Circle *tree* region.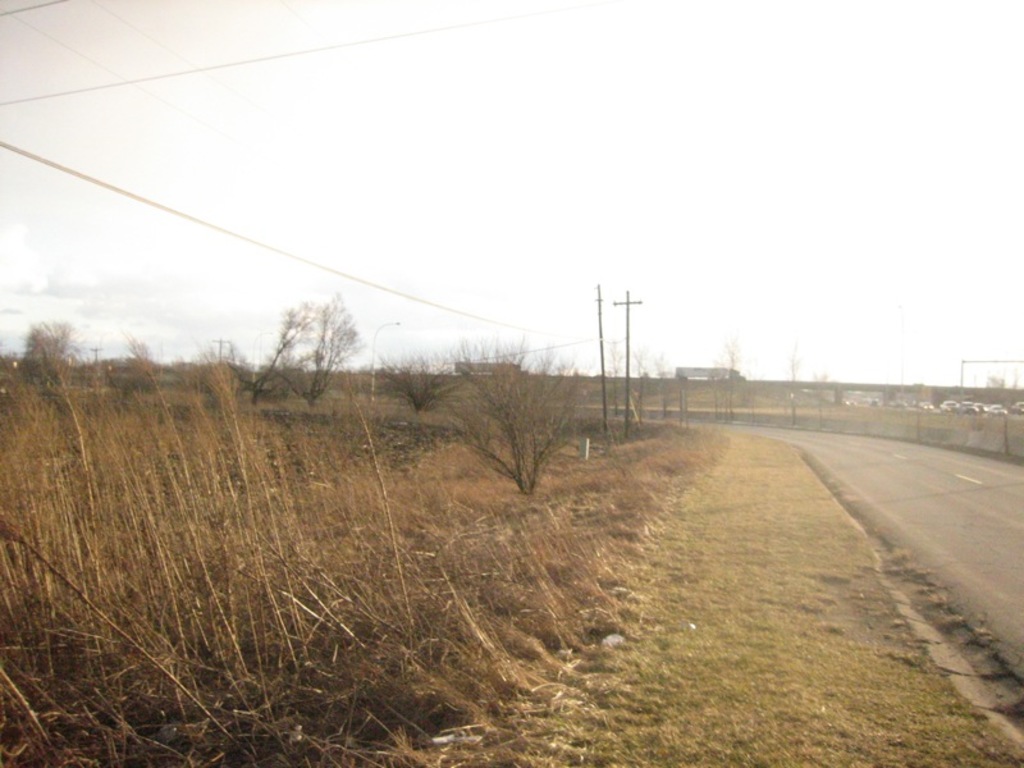
Region: bbox=(443, 328, 580, 408).
